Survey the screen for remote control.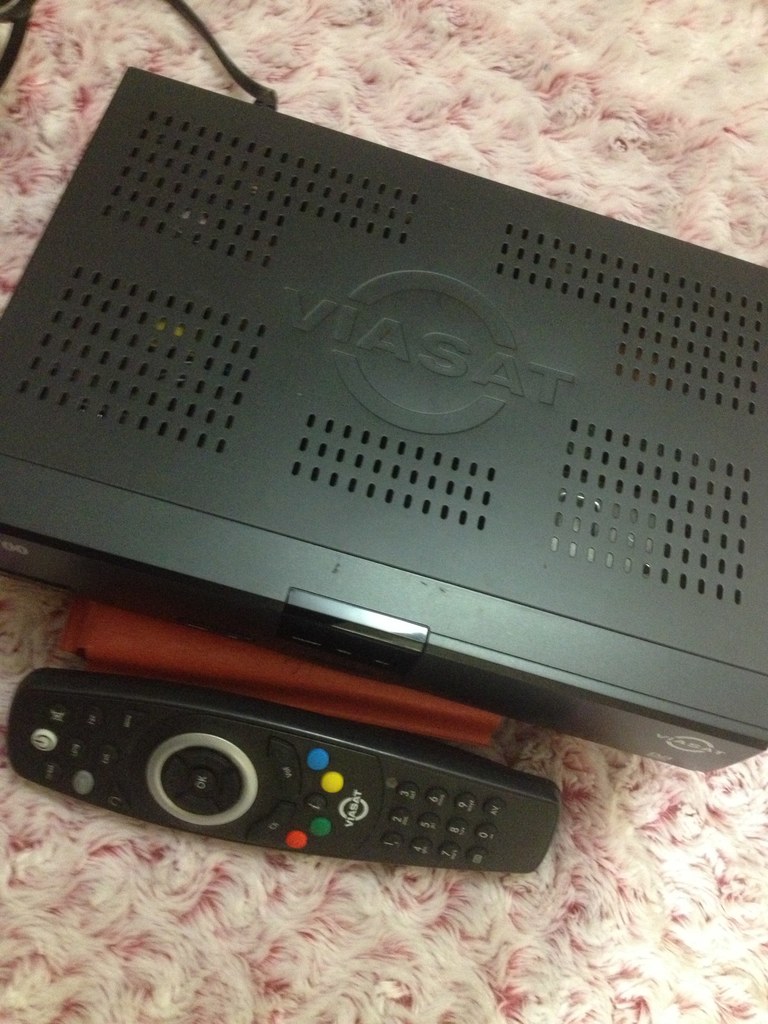
Survey found: [4,664,561,874].
